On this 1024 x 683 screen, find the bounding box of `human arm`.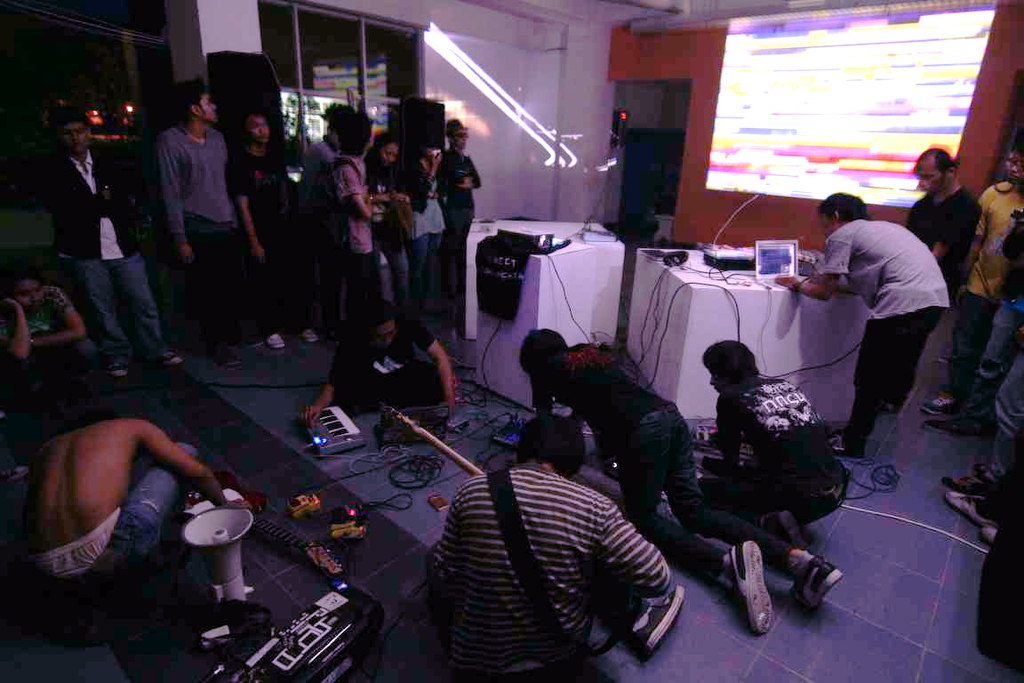
Bounding box: bbox=[712, 390, 746, 472].
